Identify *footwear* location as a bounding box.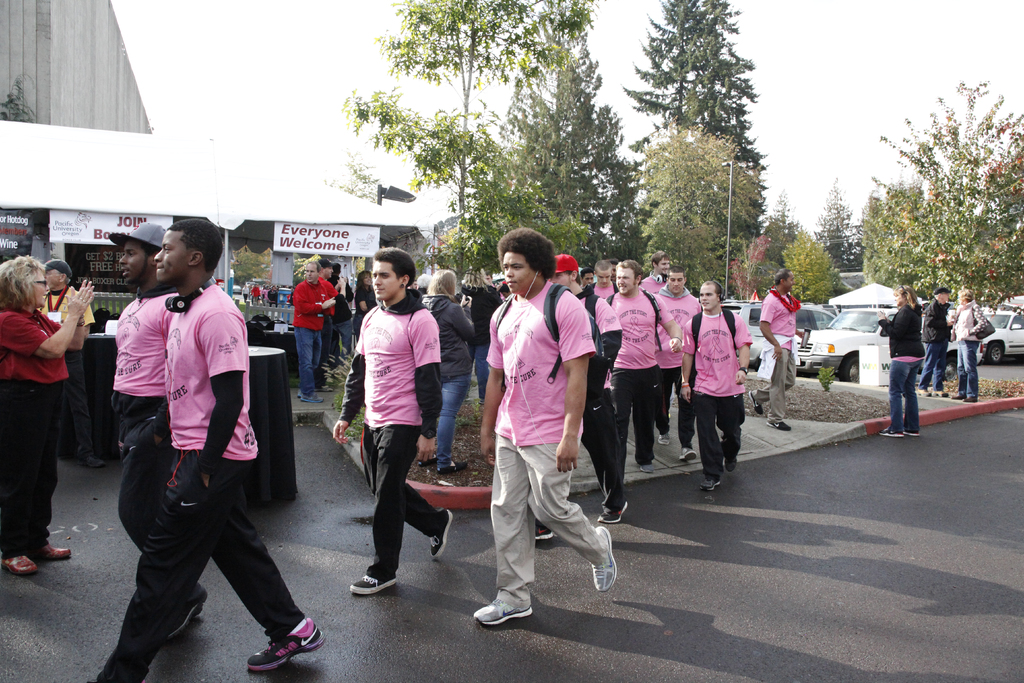
region(680, 442, 698, 467).
